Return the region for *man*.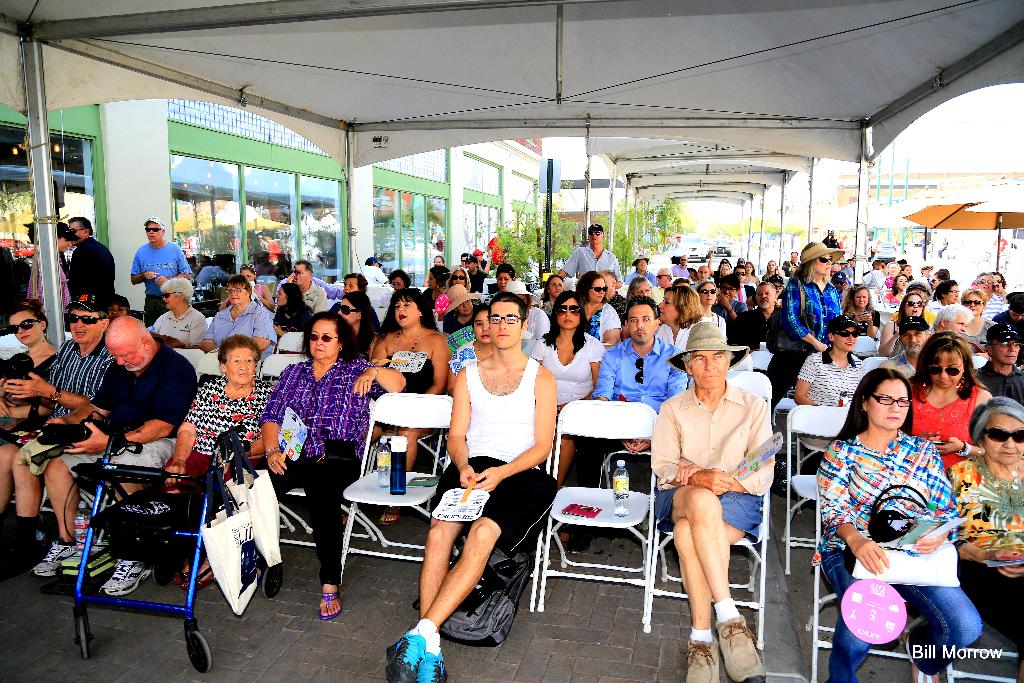
(x1=782, y1=247, x2=807, y2=283).
